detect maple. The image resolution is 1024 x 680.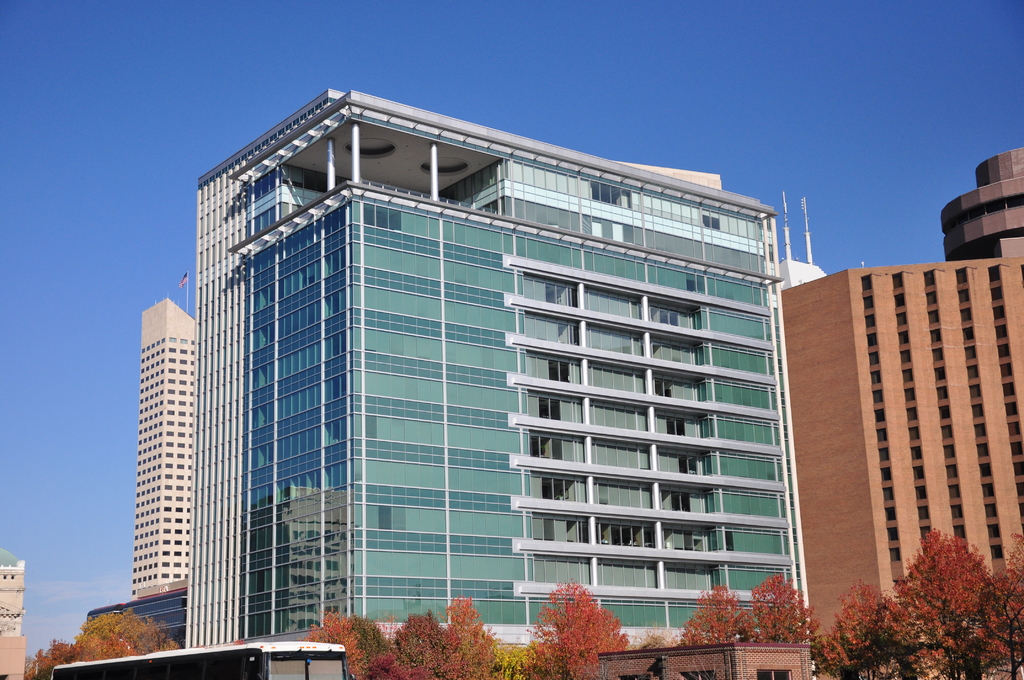
box=[813, 580, 916, 679].
